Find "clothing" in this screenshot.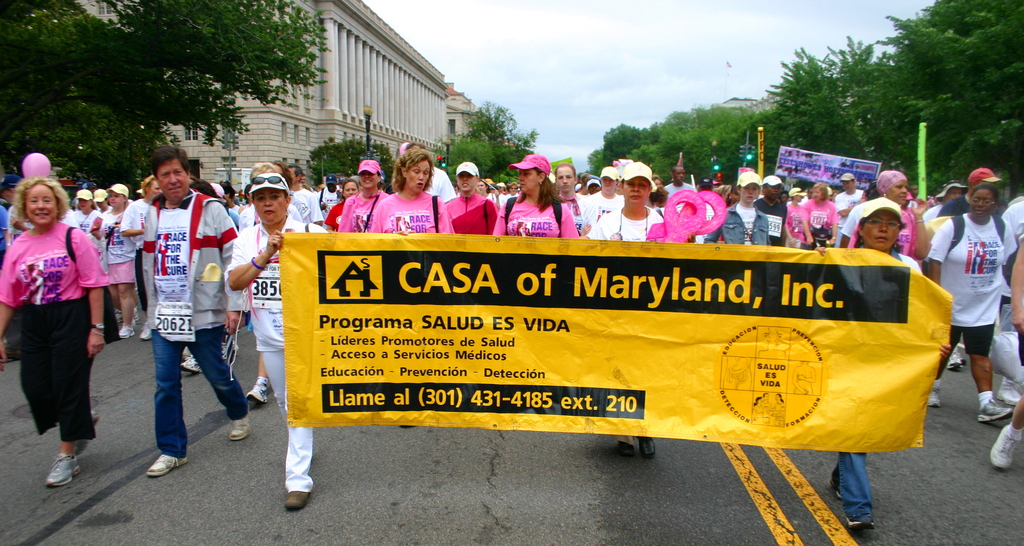
The bounding box for "clothing" is 926,210,1009,351.
